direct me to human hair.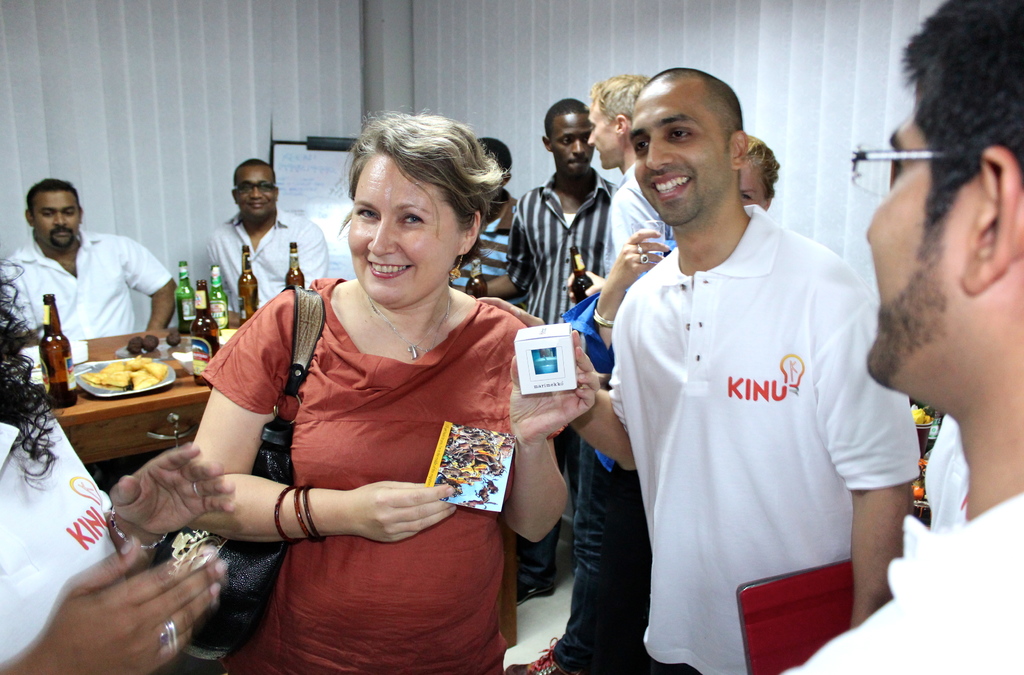
Direction: (x1=337, y1=105, x2=501, y2=279).
